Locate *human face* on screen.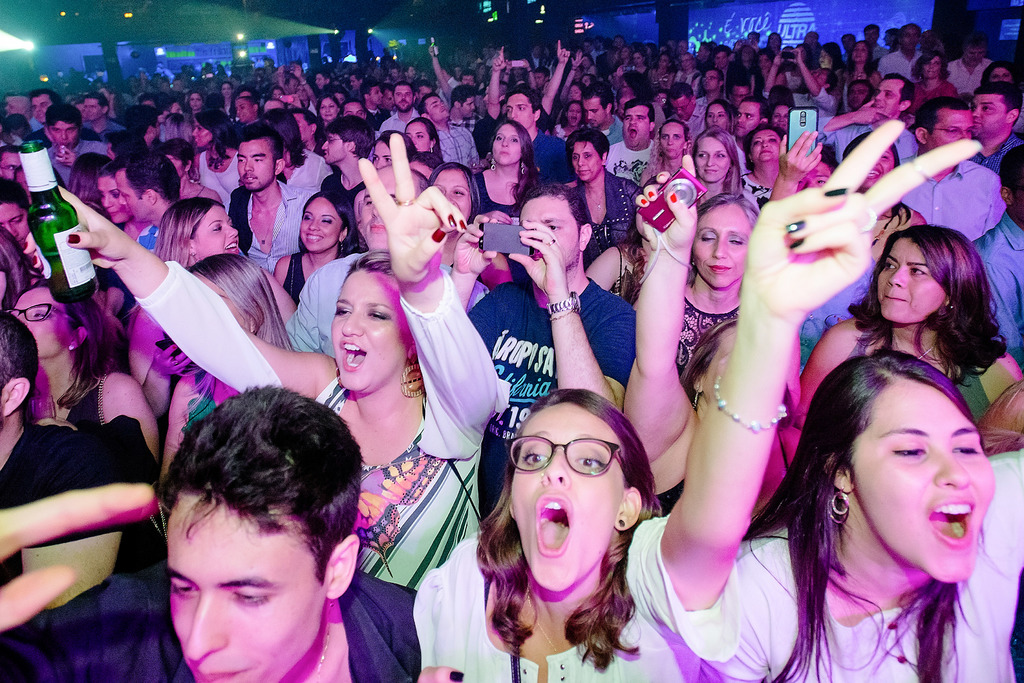
On screen at x1=582, y1=95, x2=607, y2=128.
